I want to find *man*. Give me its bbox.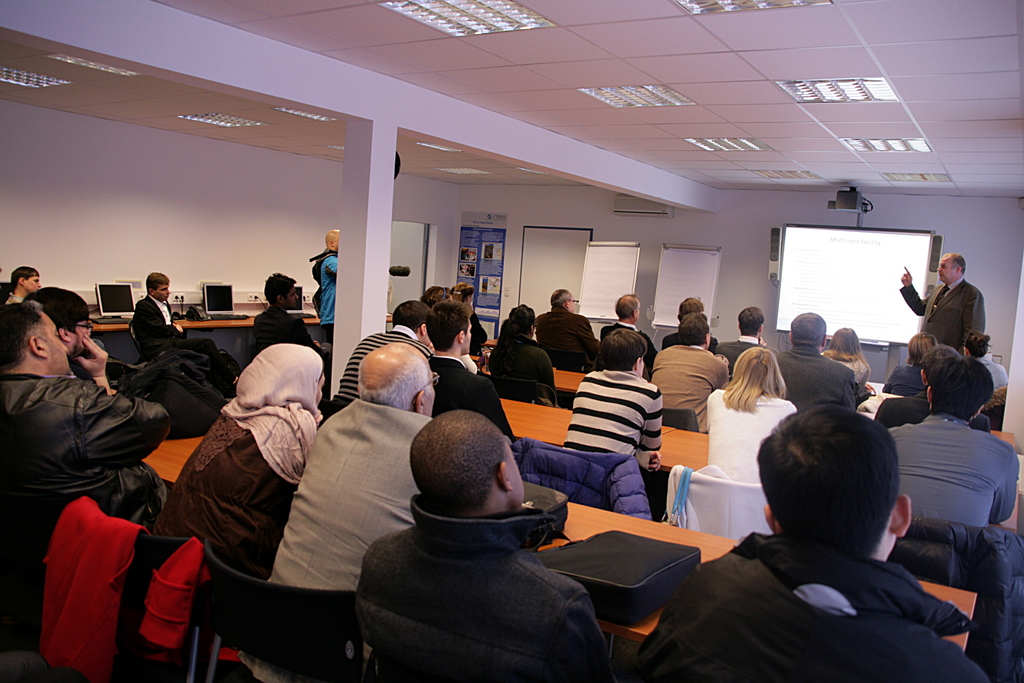
[x1=423, y1=298, x2=516, y2=439].
